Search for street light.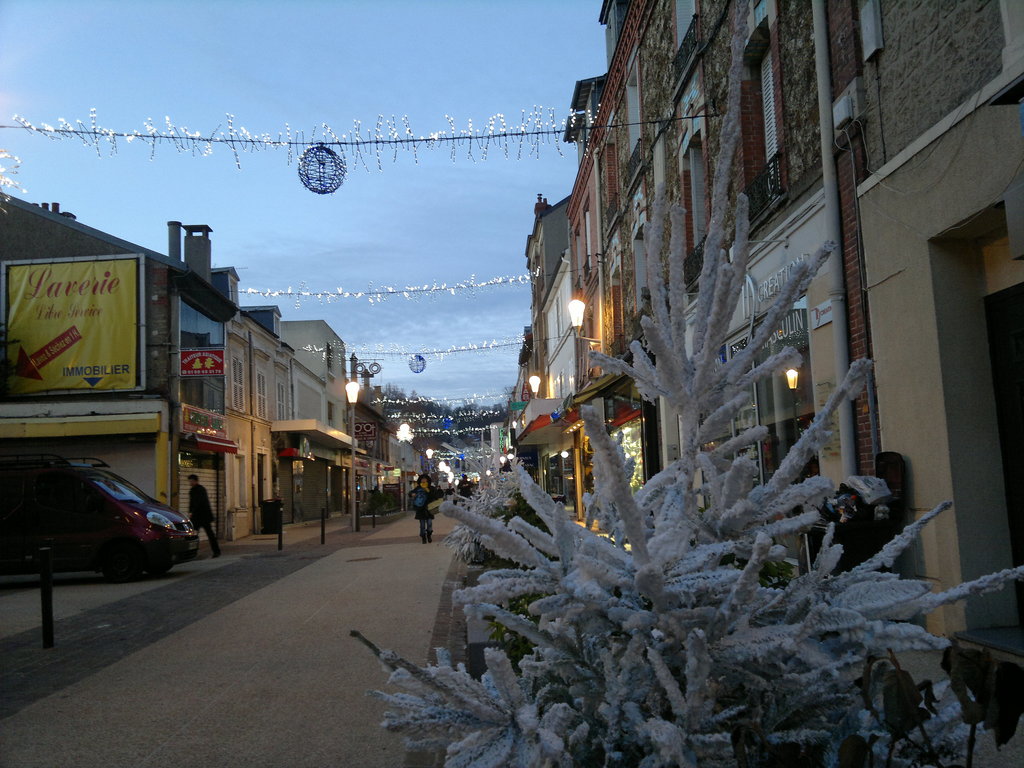
Found at detection(506, 449, 516, 464).
